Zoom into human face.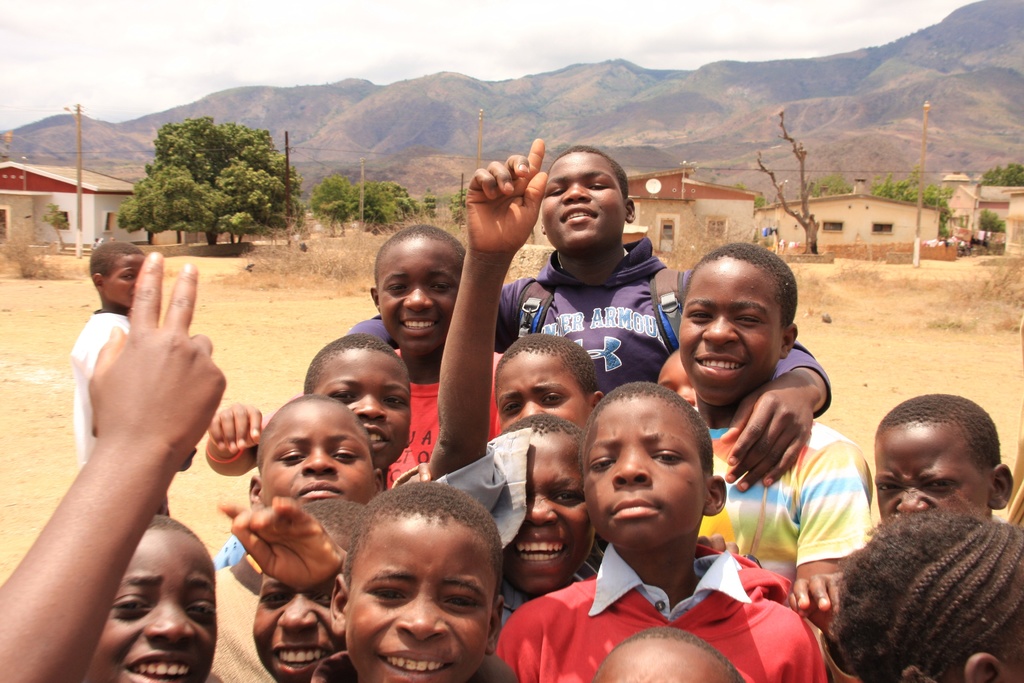
Zoom target: box=[490, 347, 600, 434].
